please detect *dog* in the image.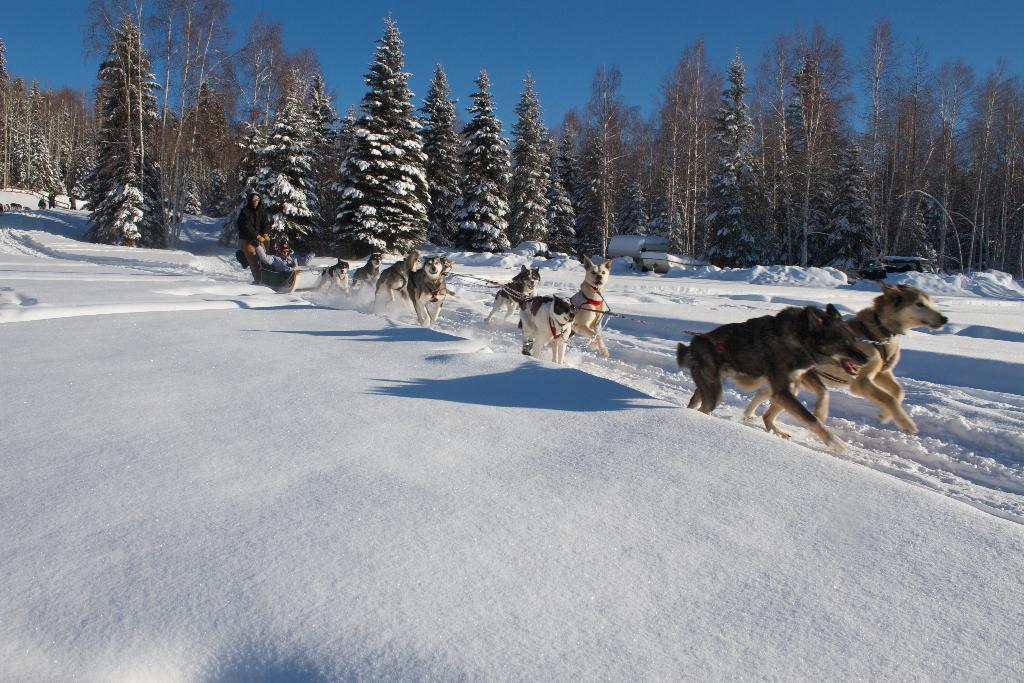
BBox(441, 254, 457, 322).
